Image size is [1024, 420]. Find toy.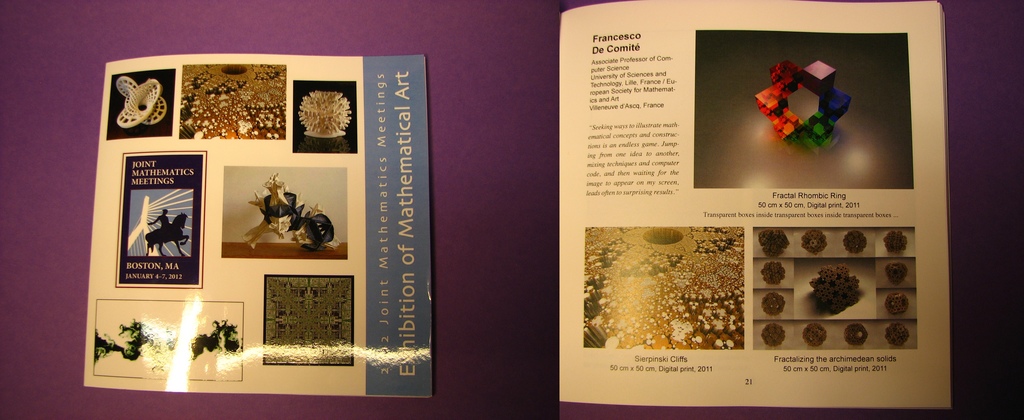
(766, 57, 855, 143).
